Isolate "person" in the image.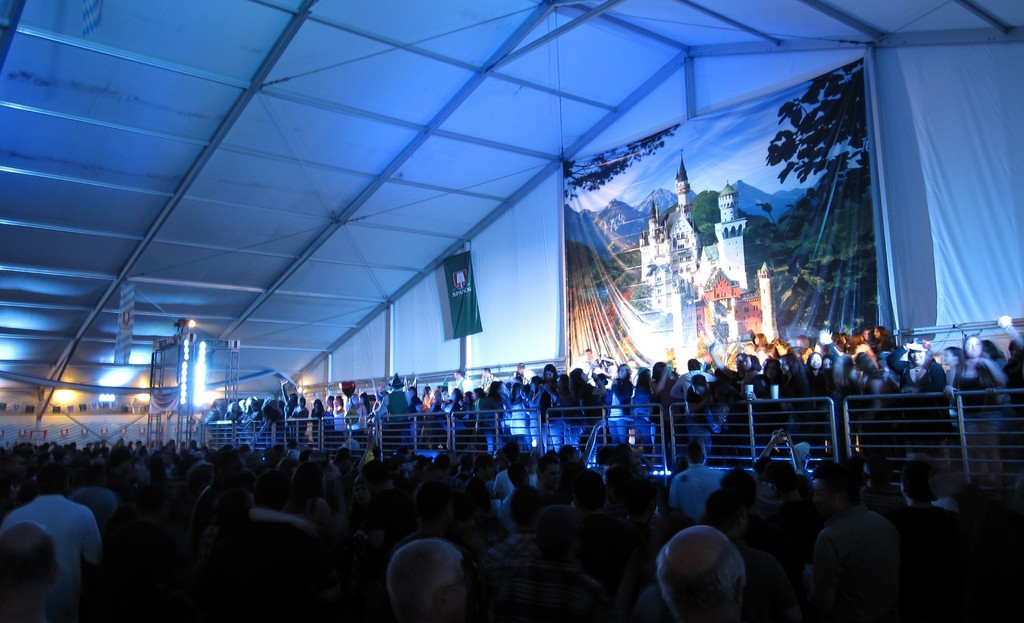
Isolated region: locate(535, 458, 564, 503).
